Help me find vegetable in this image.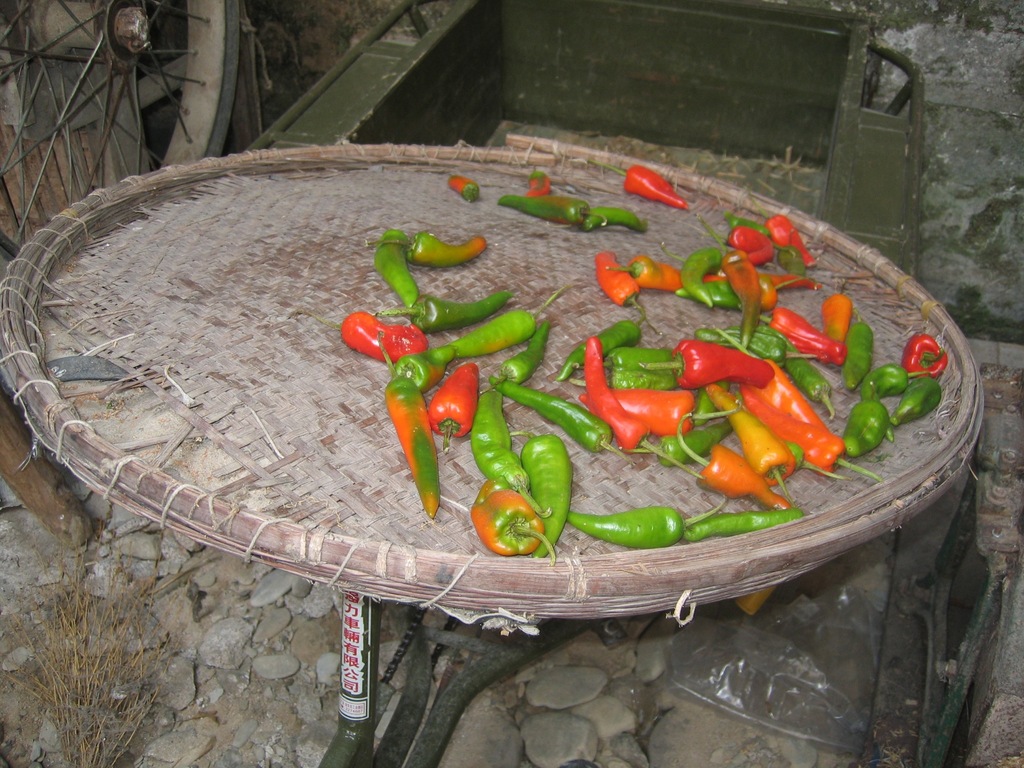
Found it: crop(588, 157, 689, 211).
